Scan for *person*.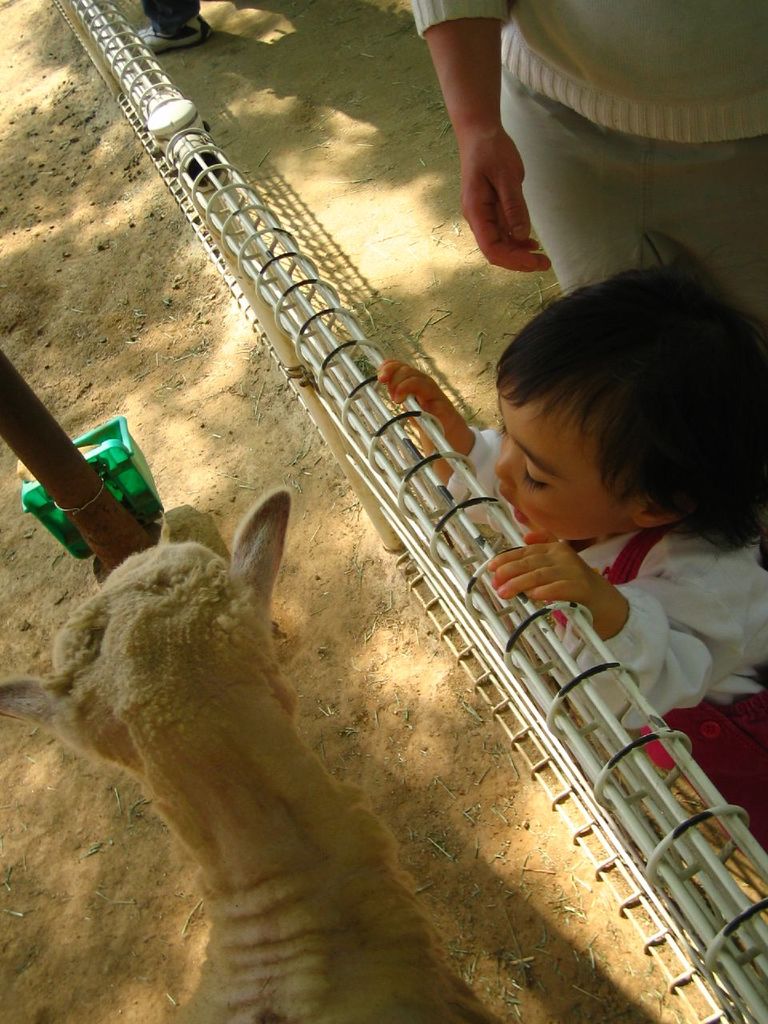
Scan result: <region>462, 251, 750, 814</region>.
